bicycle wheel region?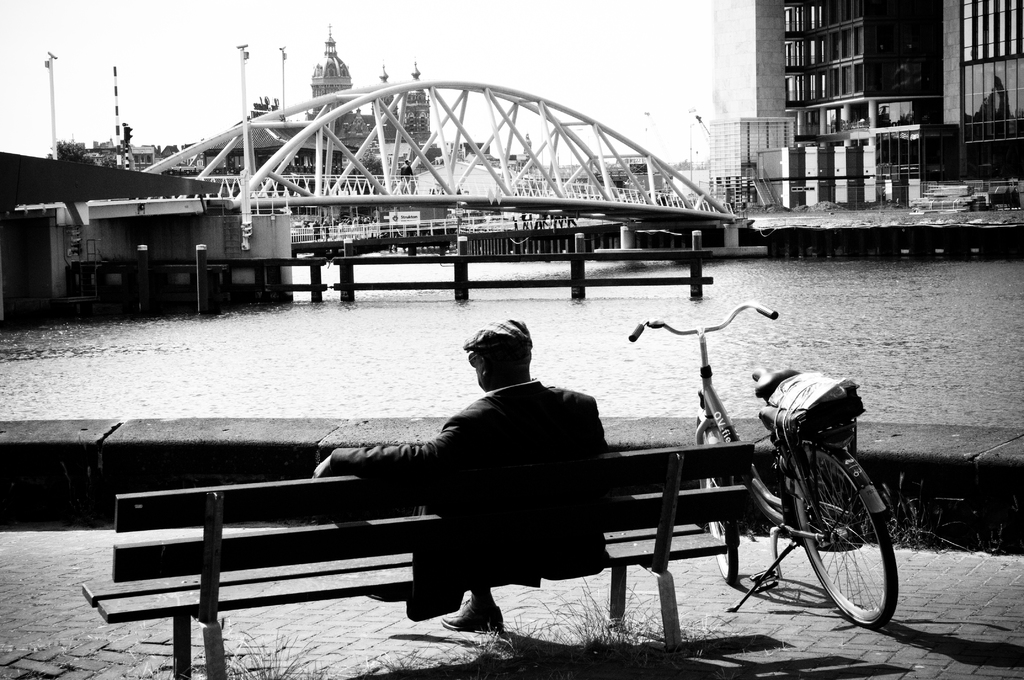
<box>792,443,896,626</box>
